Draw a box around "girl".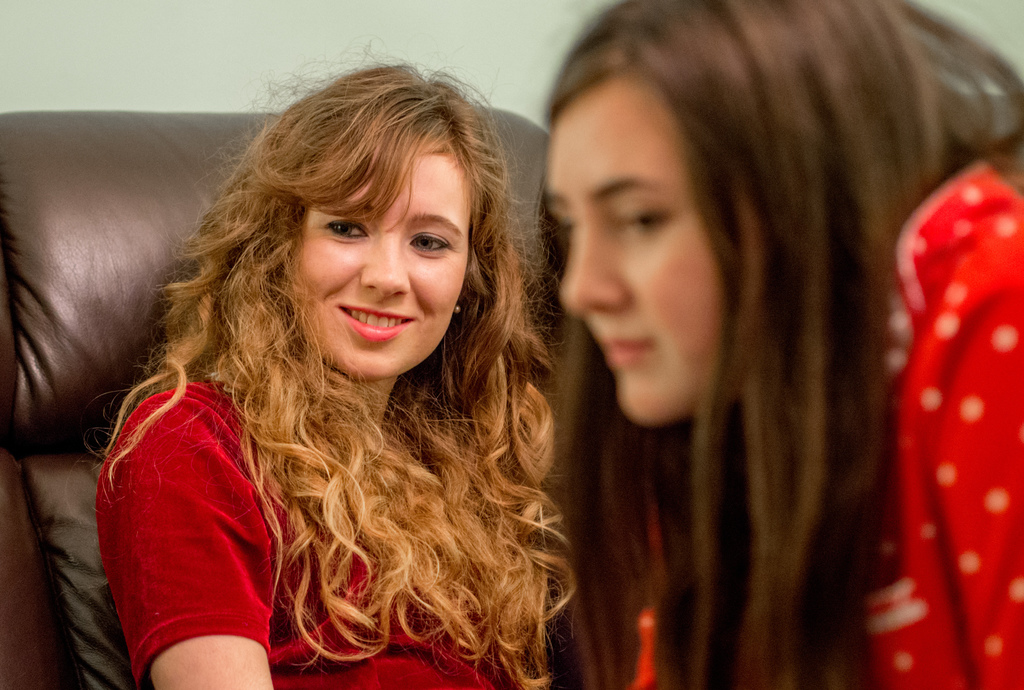
[67, 34, 579, 689].
